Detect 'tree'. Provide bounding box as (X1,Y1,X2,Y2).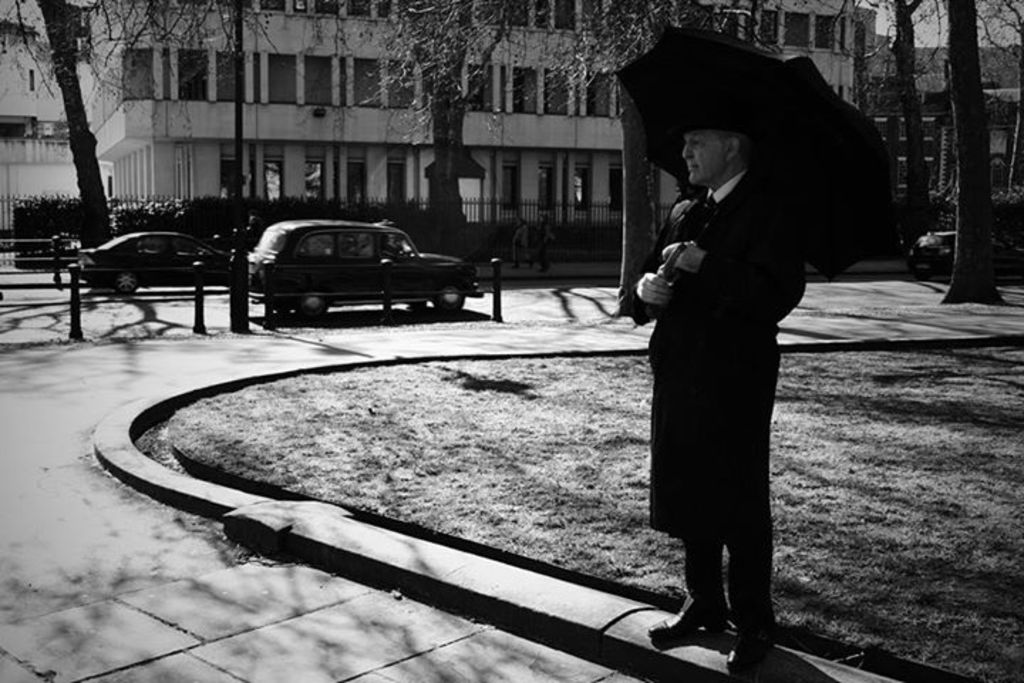
(14,7,125,223).
